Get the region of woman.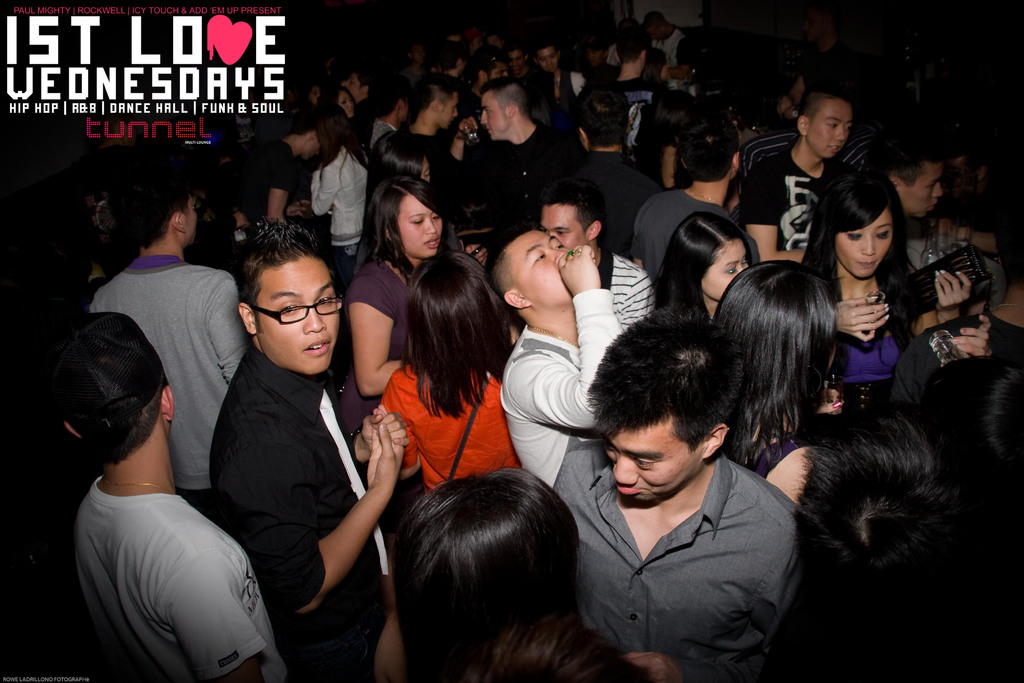
376,249,516,504.
